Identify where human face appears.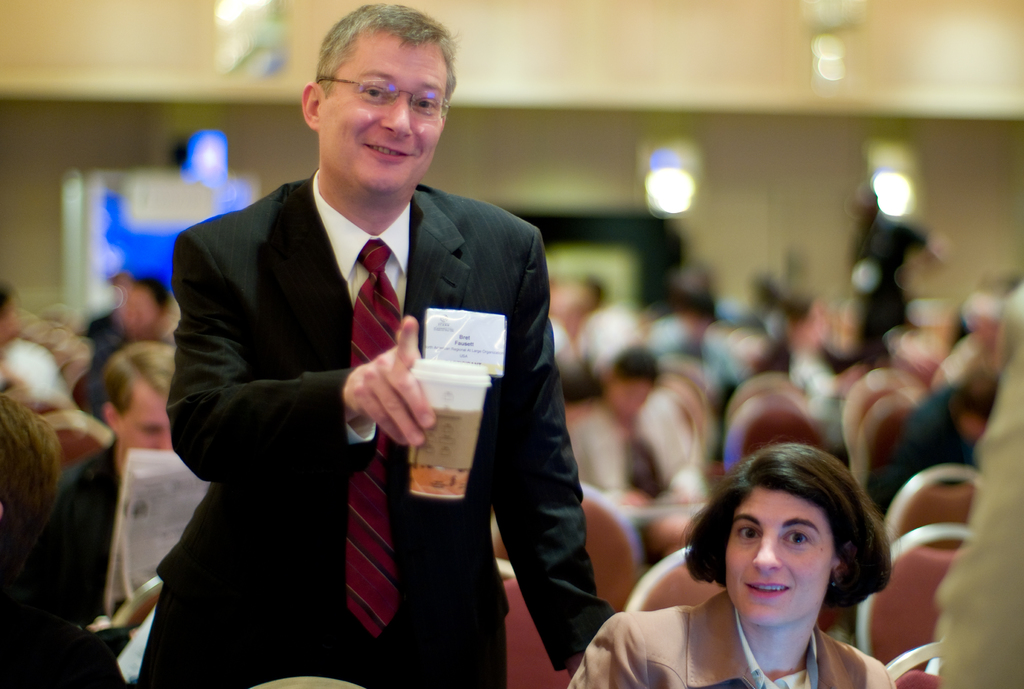
Appears at left=319, top=32, right=444, bottom=186.
